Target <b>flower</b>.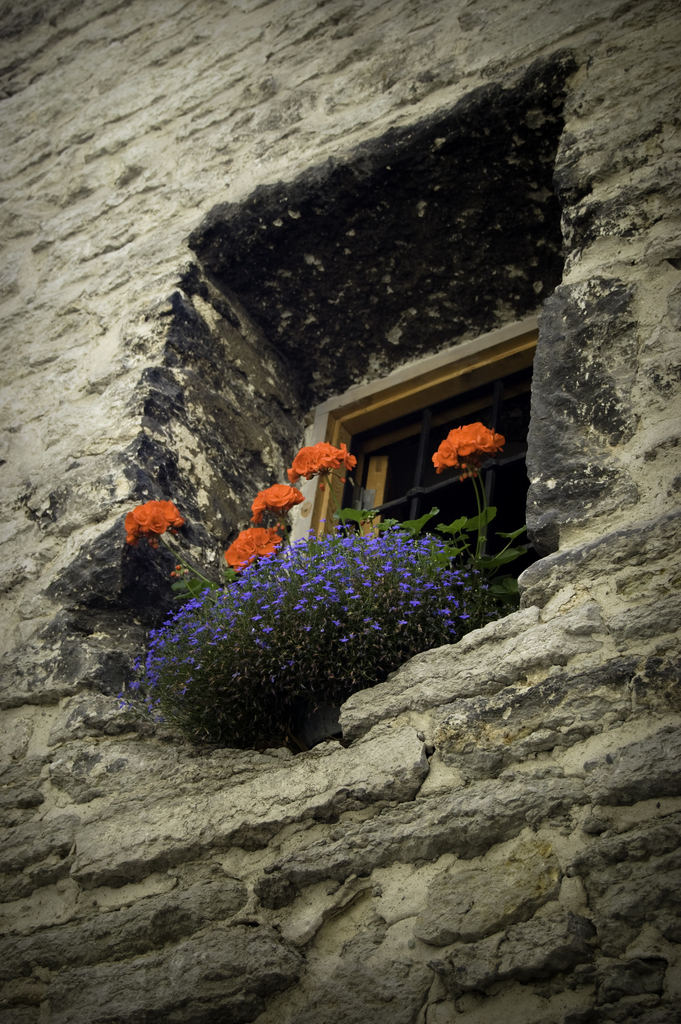
Target region: Rect(124, 490, 184, 548).
